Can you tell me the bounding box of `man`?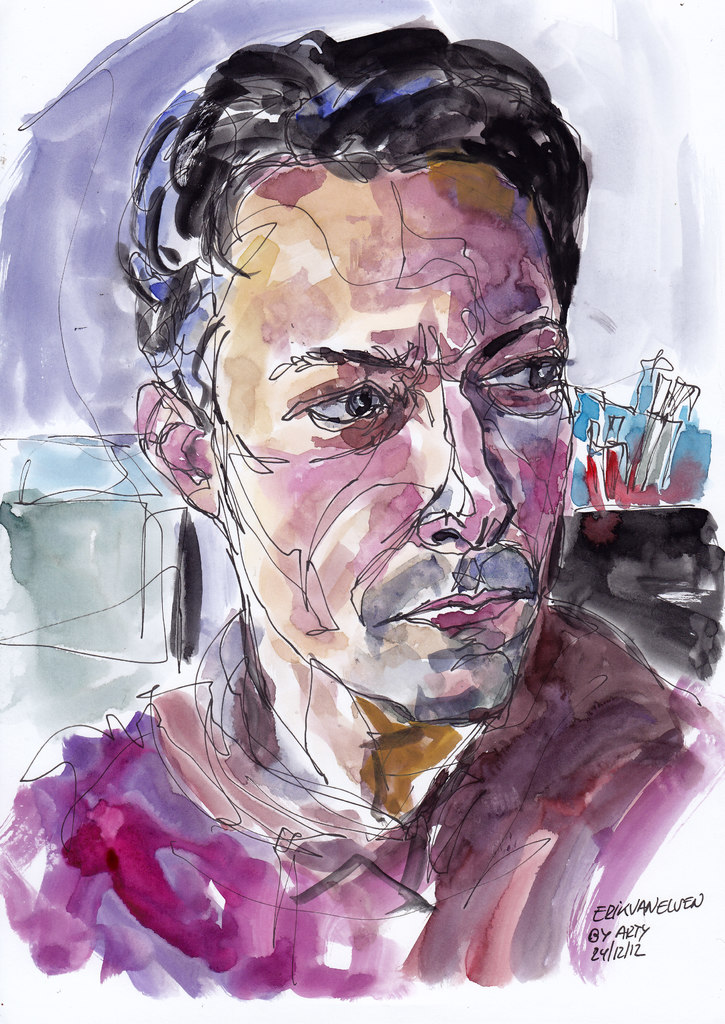
[left=0, top=29, right=724, bottom=1005].
